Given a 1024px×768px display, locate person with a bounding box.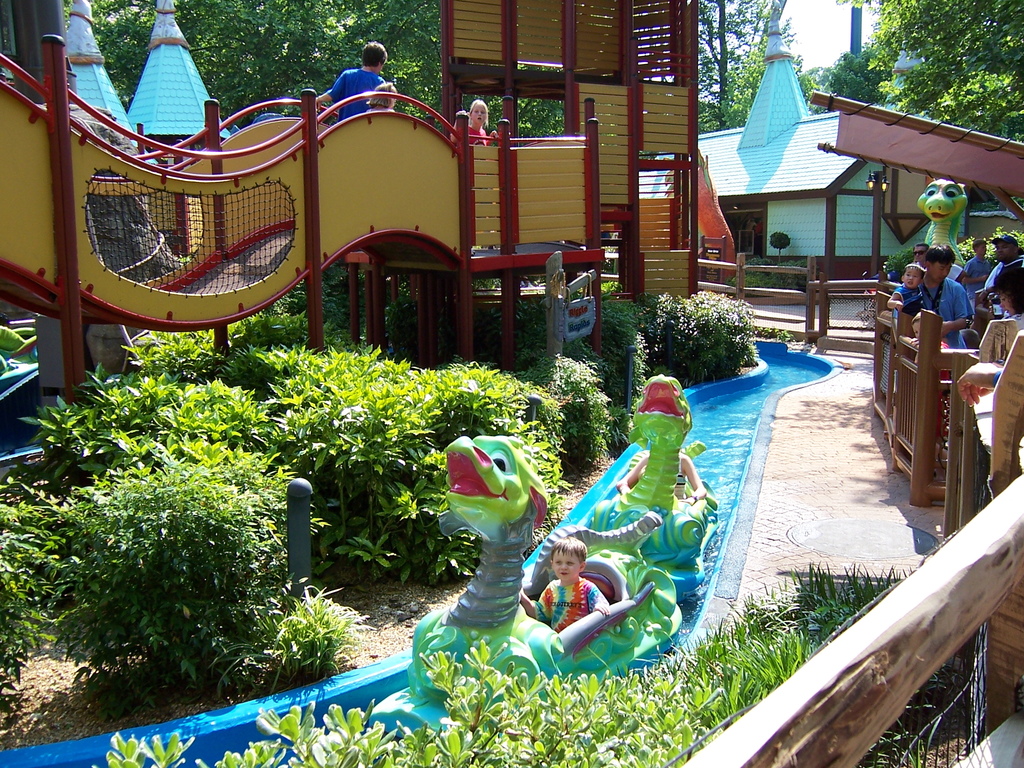
Located: select_region(312, 36, 386, 123).
